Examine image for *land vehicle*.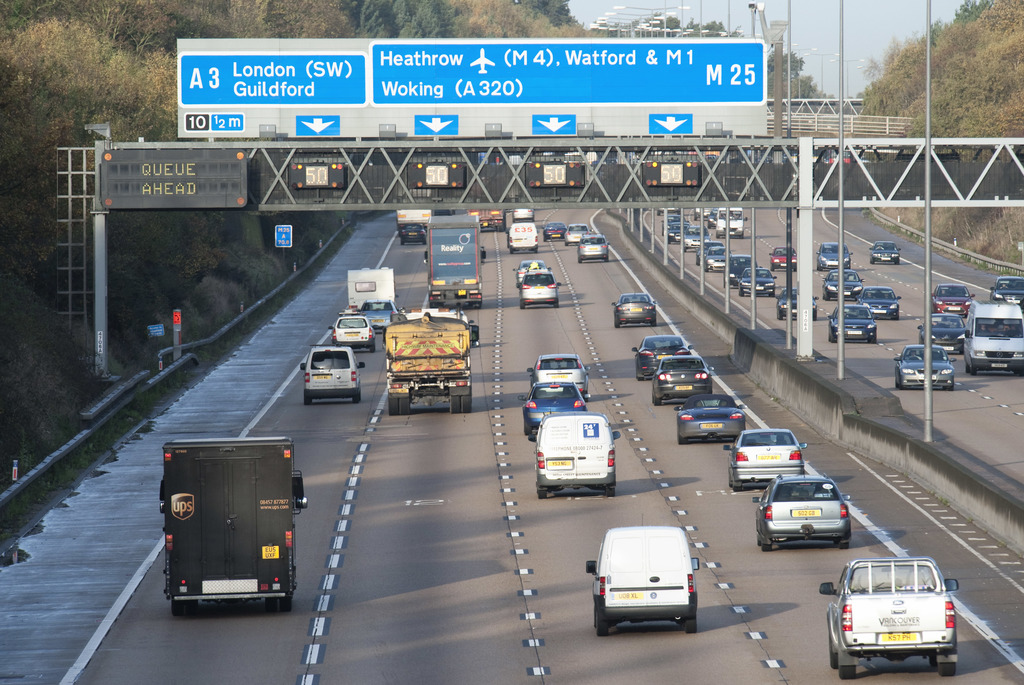
Examination result: (left=718, top=204, right=743, bottom=239).
